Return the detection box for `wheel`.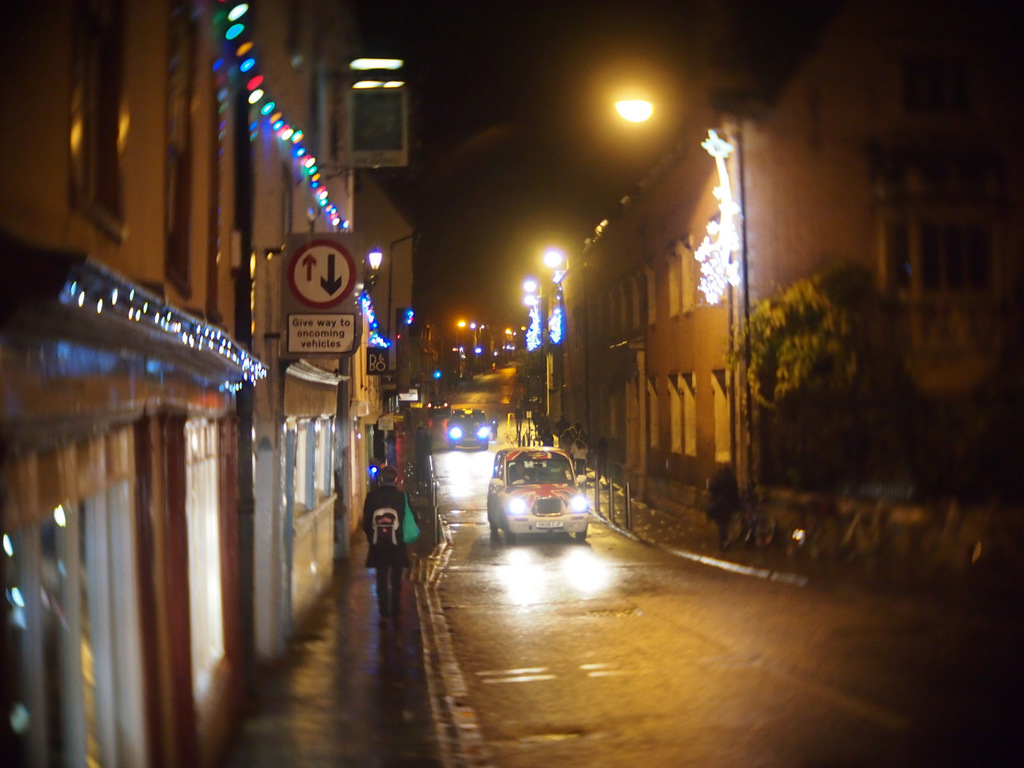
<region>503, 512, 515, 540</region>.
